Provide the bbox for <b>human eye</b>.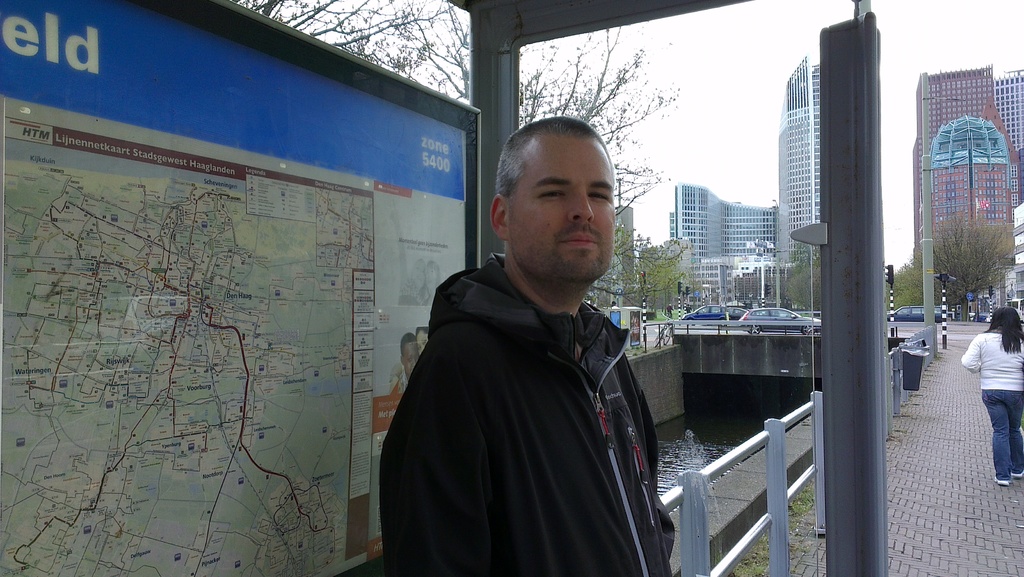
539 185 564 206.
